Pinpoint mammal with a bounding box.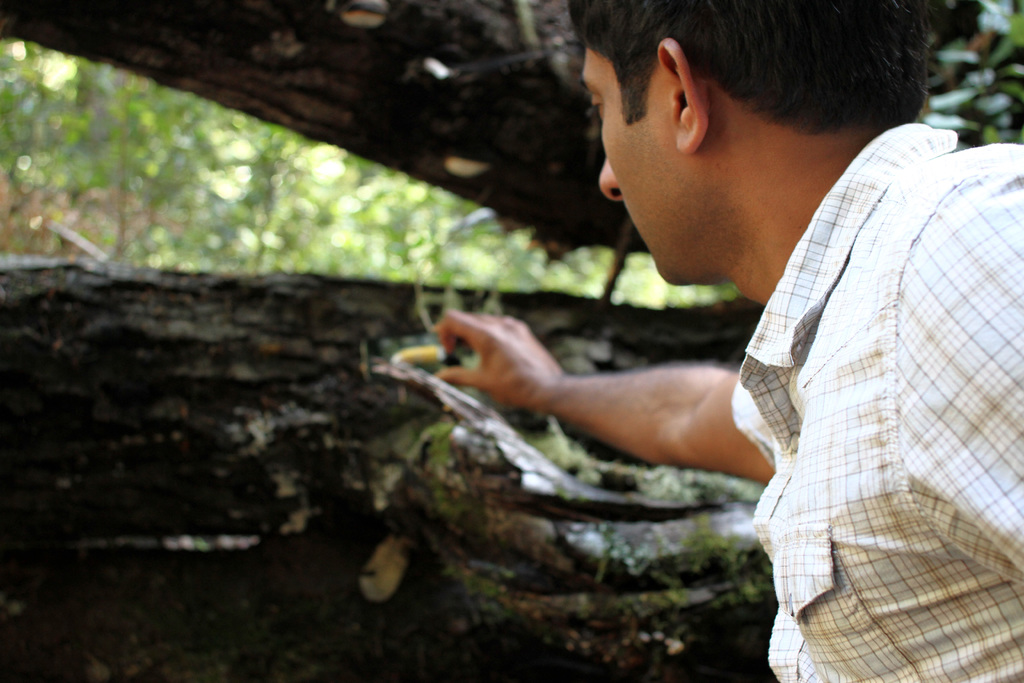
430 0 1023 682.
